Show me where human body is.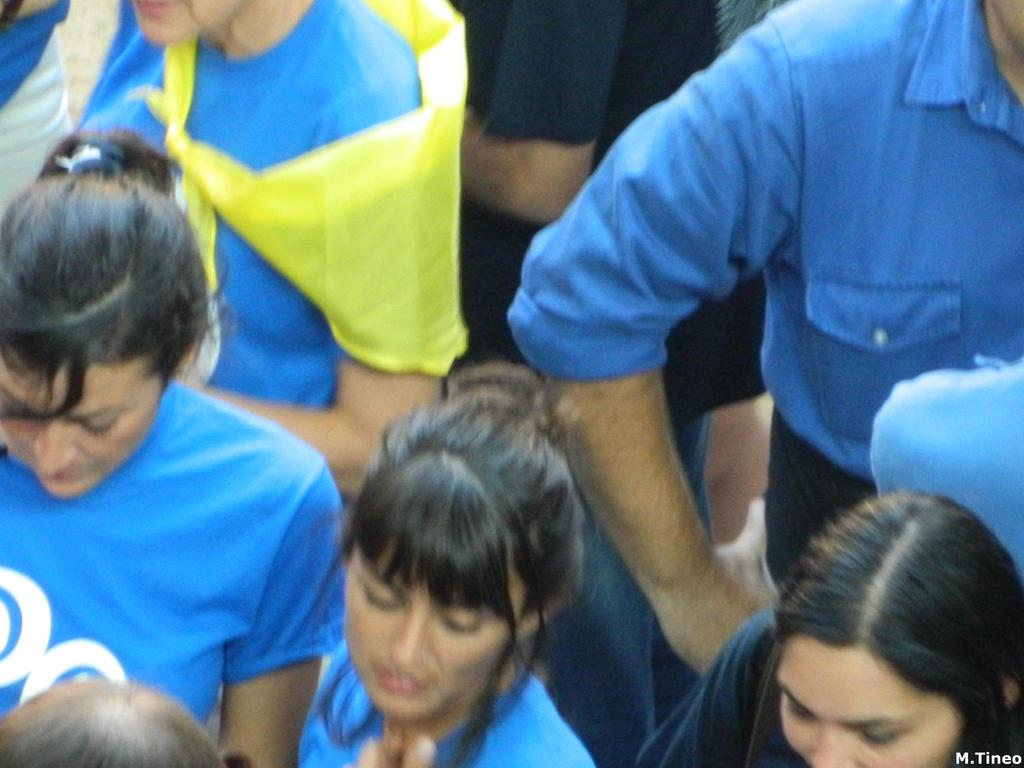
human body is at 641, 614, 1023, 764.
